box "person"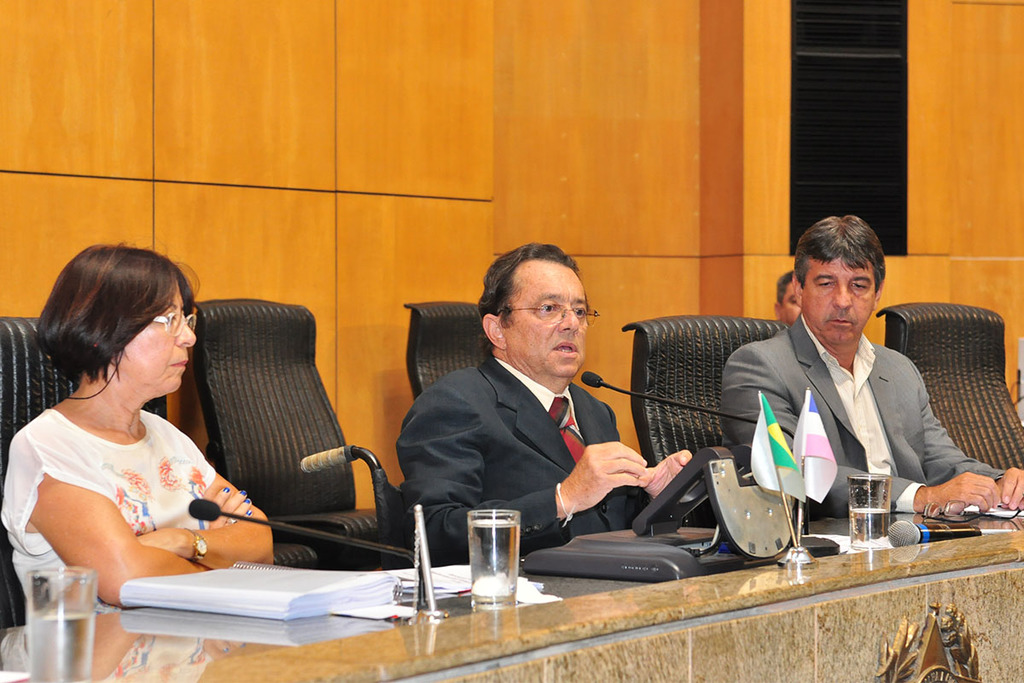
[1,238,272,622]
